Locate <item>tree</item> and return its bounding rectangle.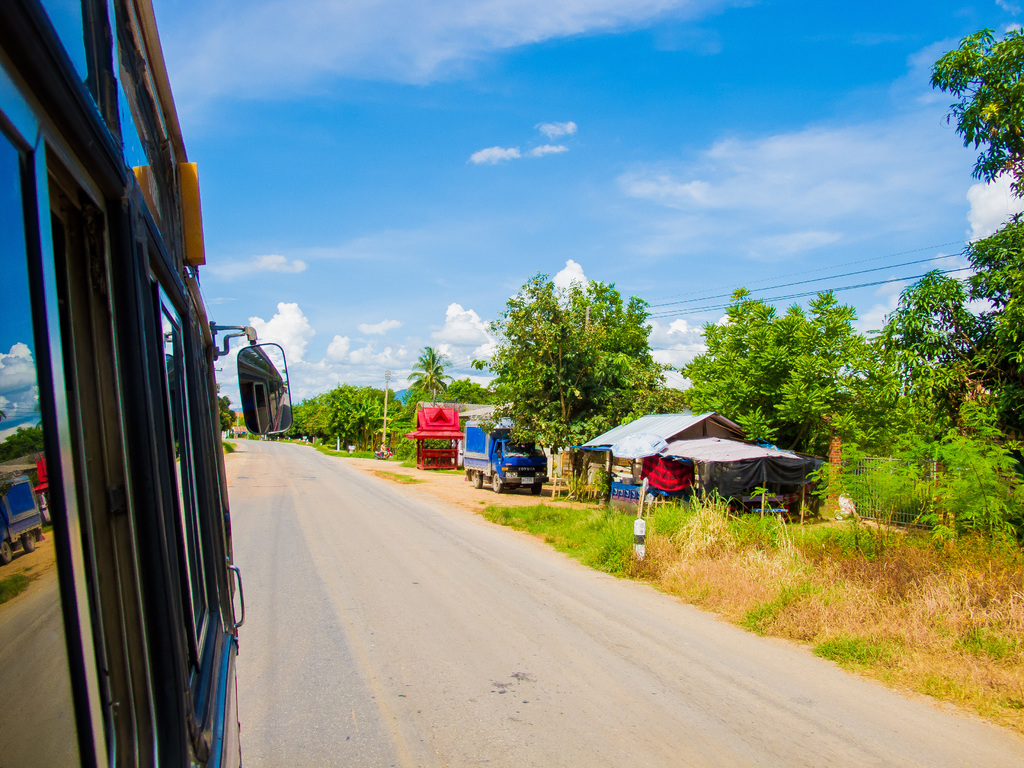
region(470, 269, 679, 440).
